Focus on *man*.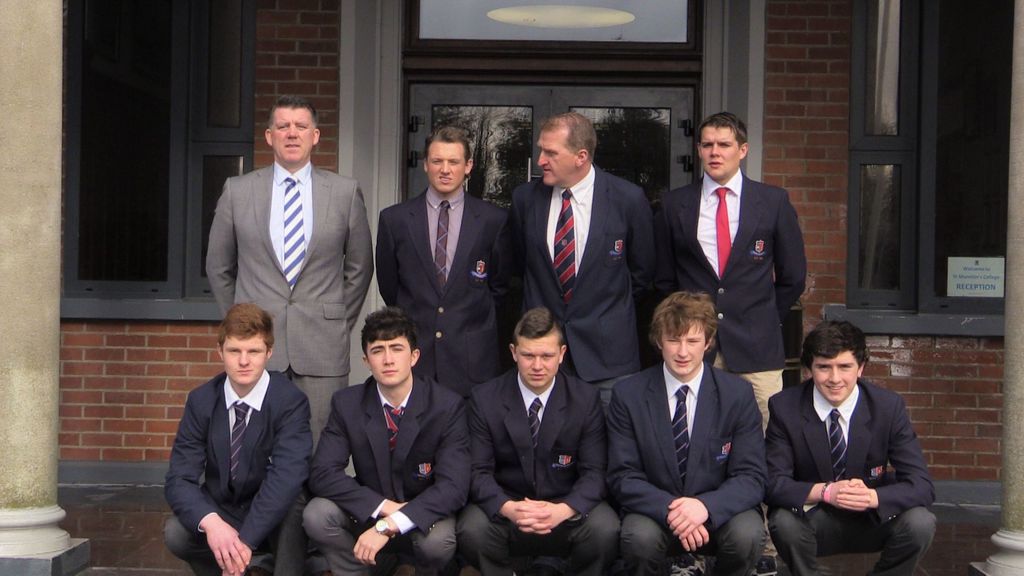
Focused at {"left": 507, "top": 106, "right": 662, "bottom": 420}.
